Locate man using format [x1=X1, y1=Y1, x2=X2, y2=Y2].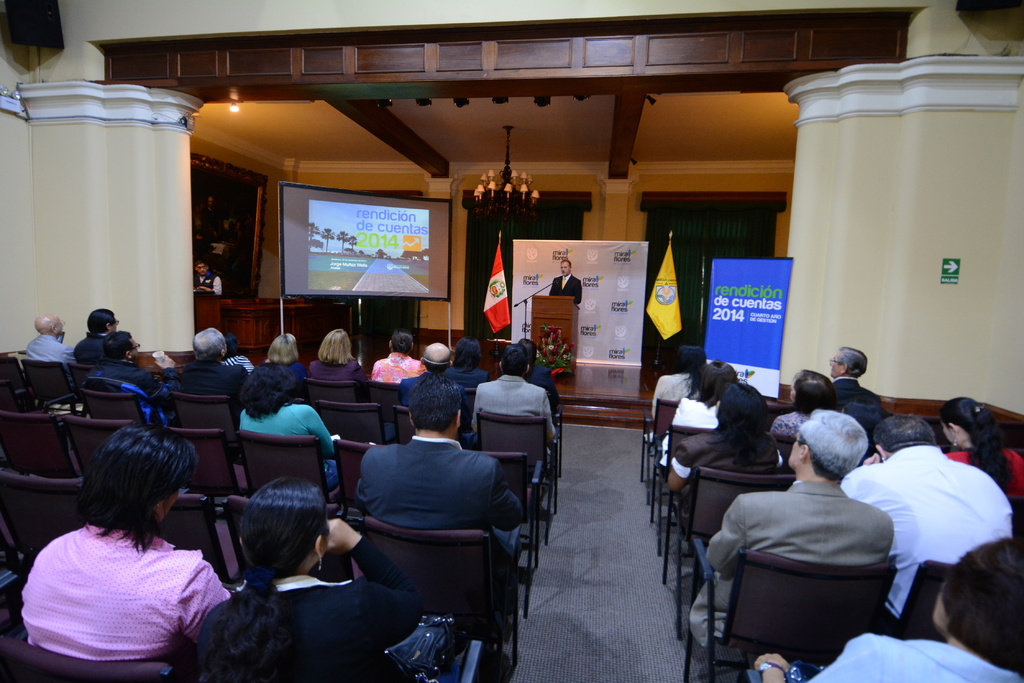
[x1=73, y1=305, x2=115, y2=365].
